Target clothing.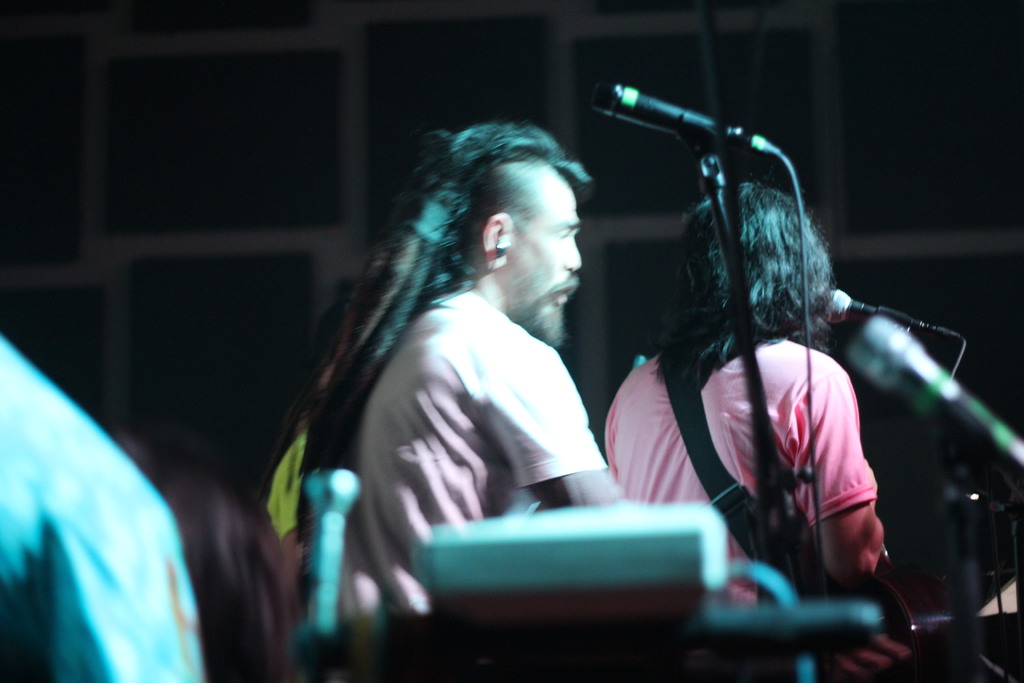
Target region: [348, 284, 608, 618].
